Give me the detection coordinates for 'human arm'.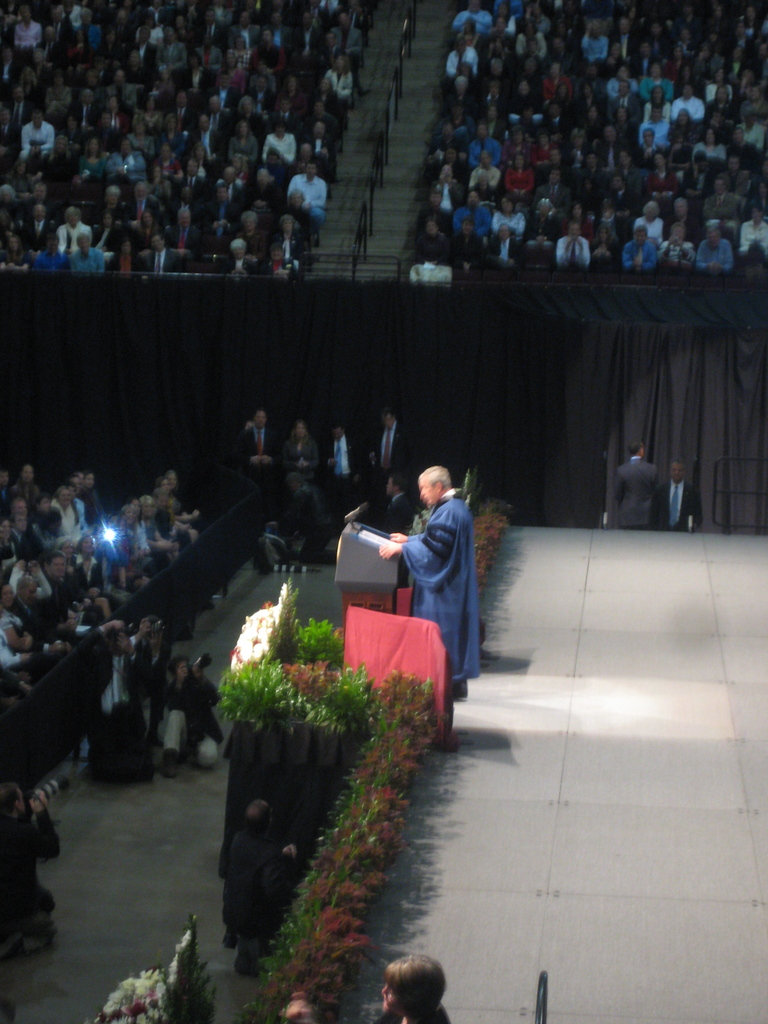
(left=130, top=620, right=149, bottom=642).
